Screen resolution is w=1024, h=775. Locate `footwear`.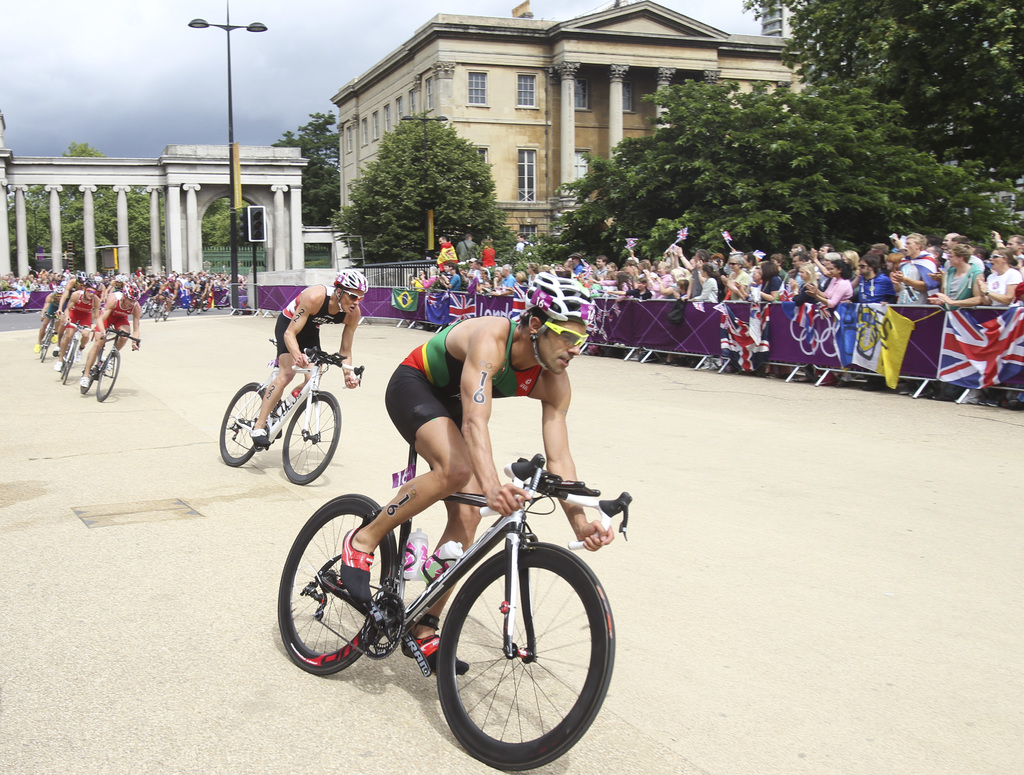
locate(77, 377, 89, 393).
